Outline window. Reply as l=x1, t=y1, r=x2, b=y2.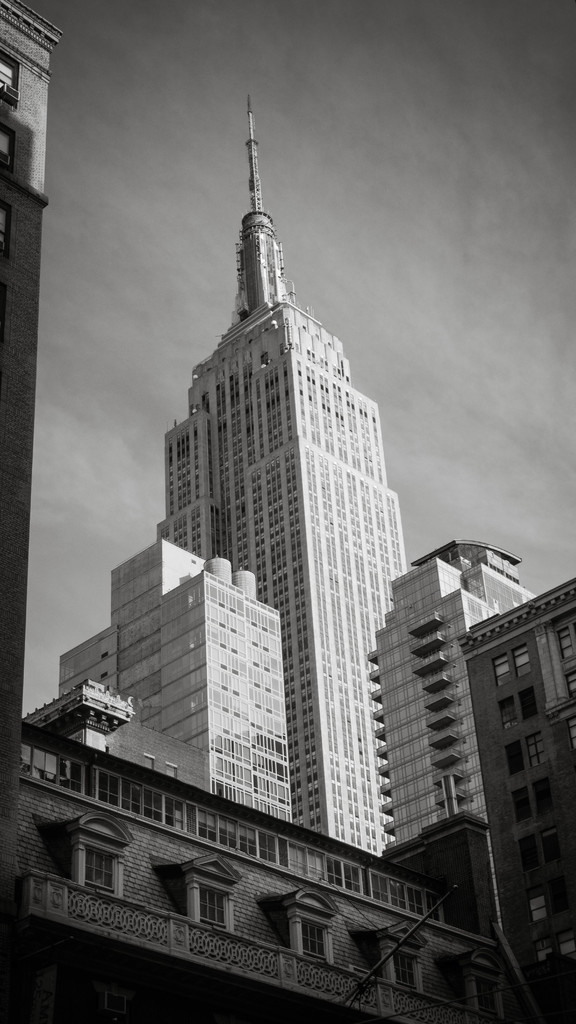
l=556, t=629, r=575, b=657.
